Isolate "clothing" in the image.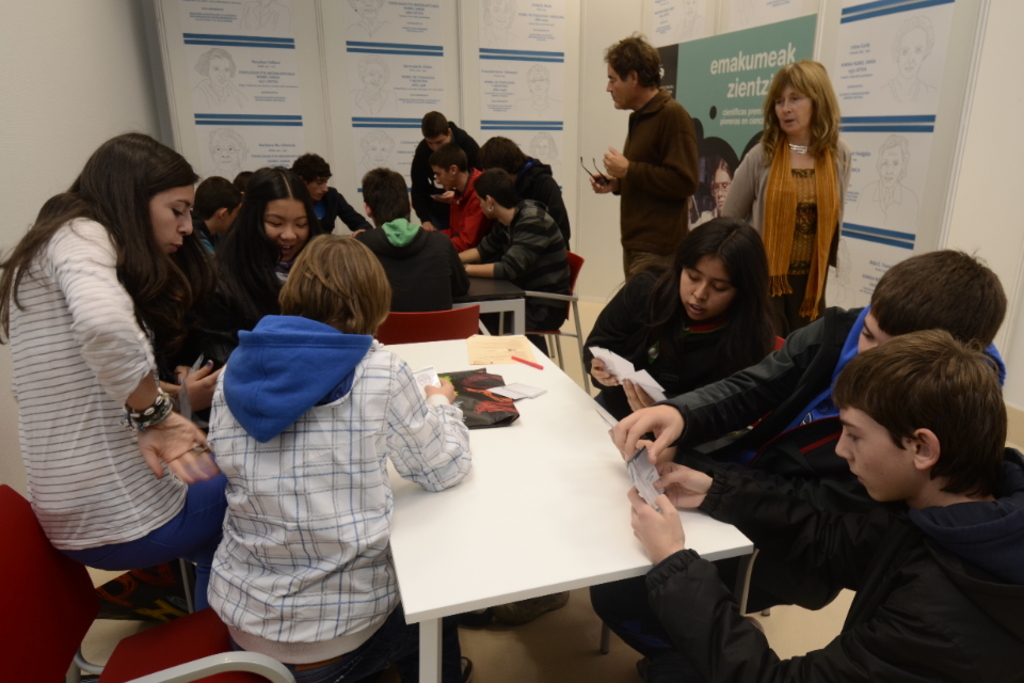
Isolated region: [x1=618, y1=92, x2=709, y2=279].
